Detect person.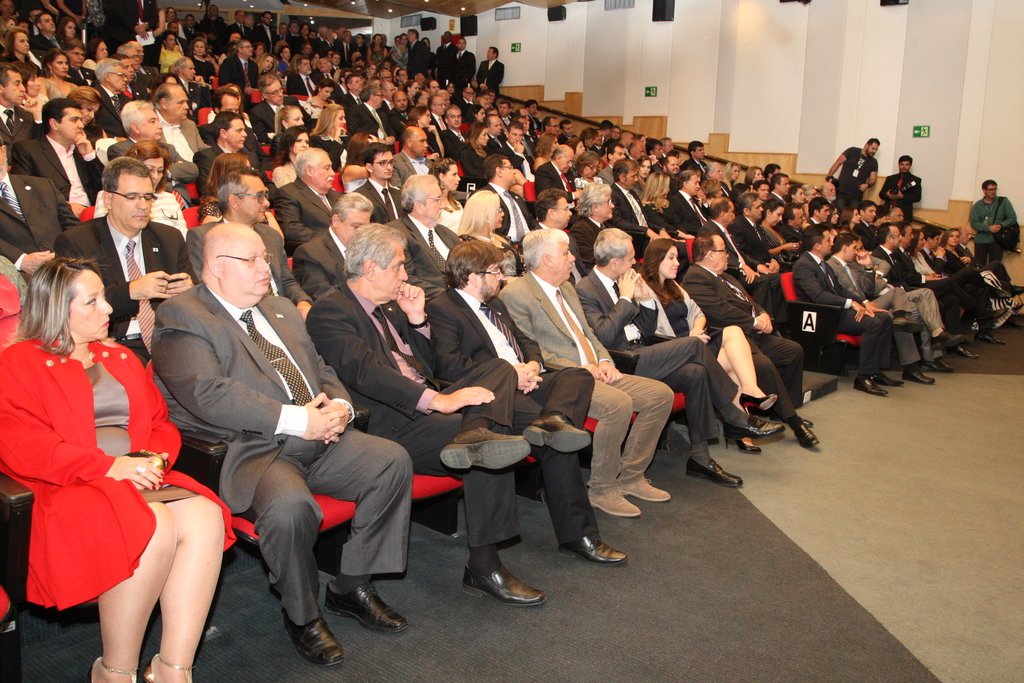
Detected at box(723, 163, 742, 195).
